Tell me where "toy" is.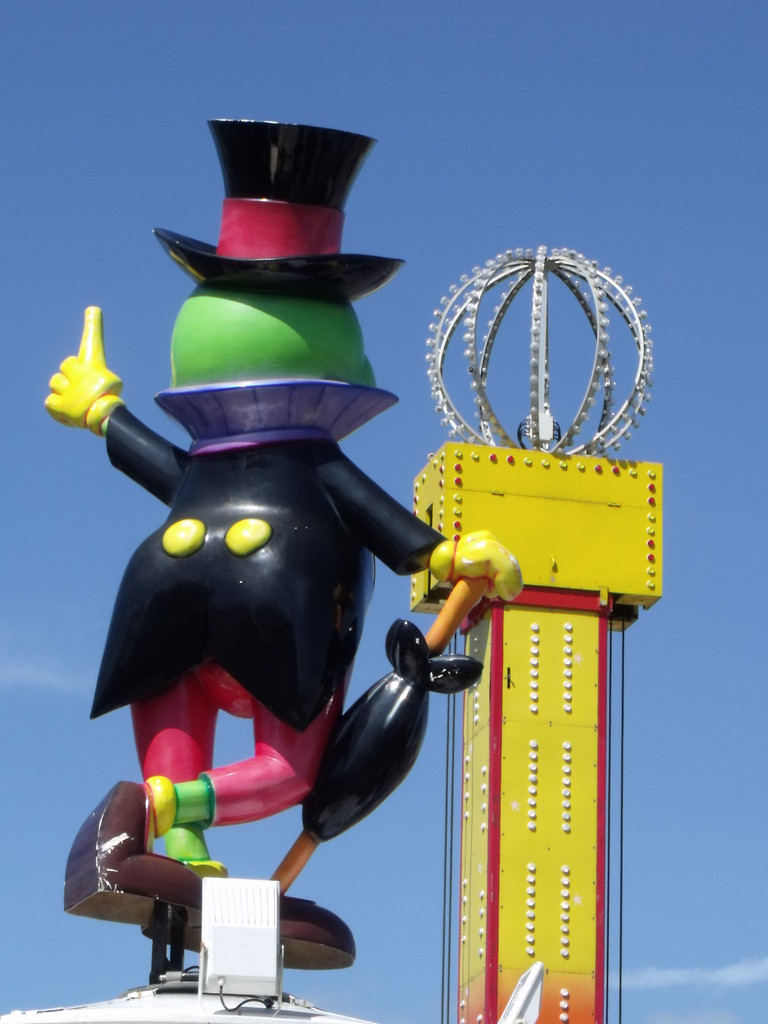
"toy" is at <bbox>62, 144, 514, 996</bbox>.
